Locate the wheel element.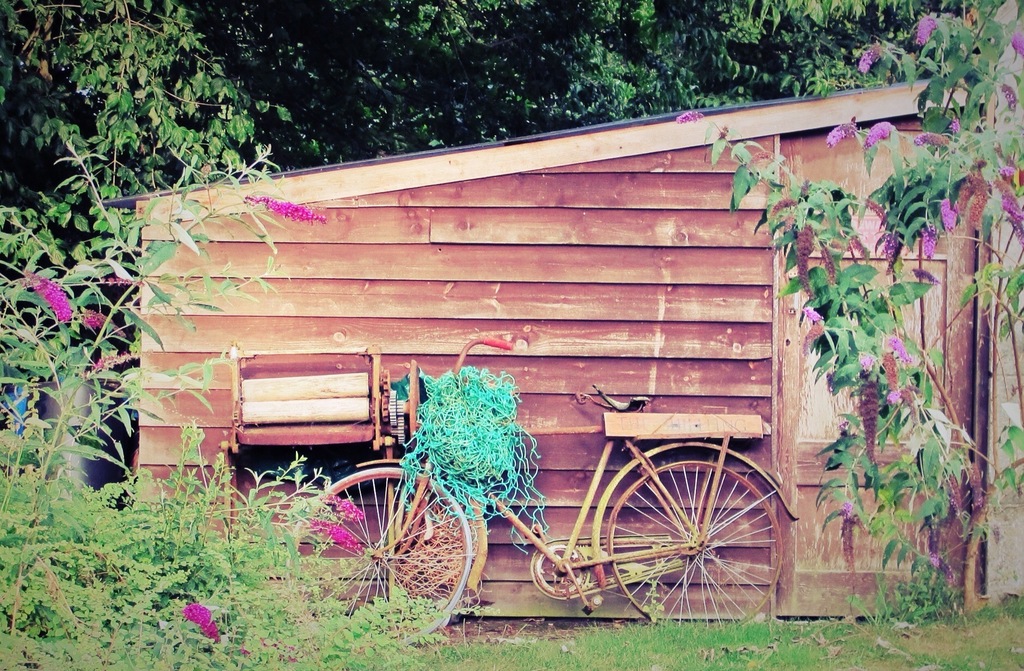
Element bbox: [534,540,586,595].
